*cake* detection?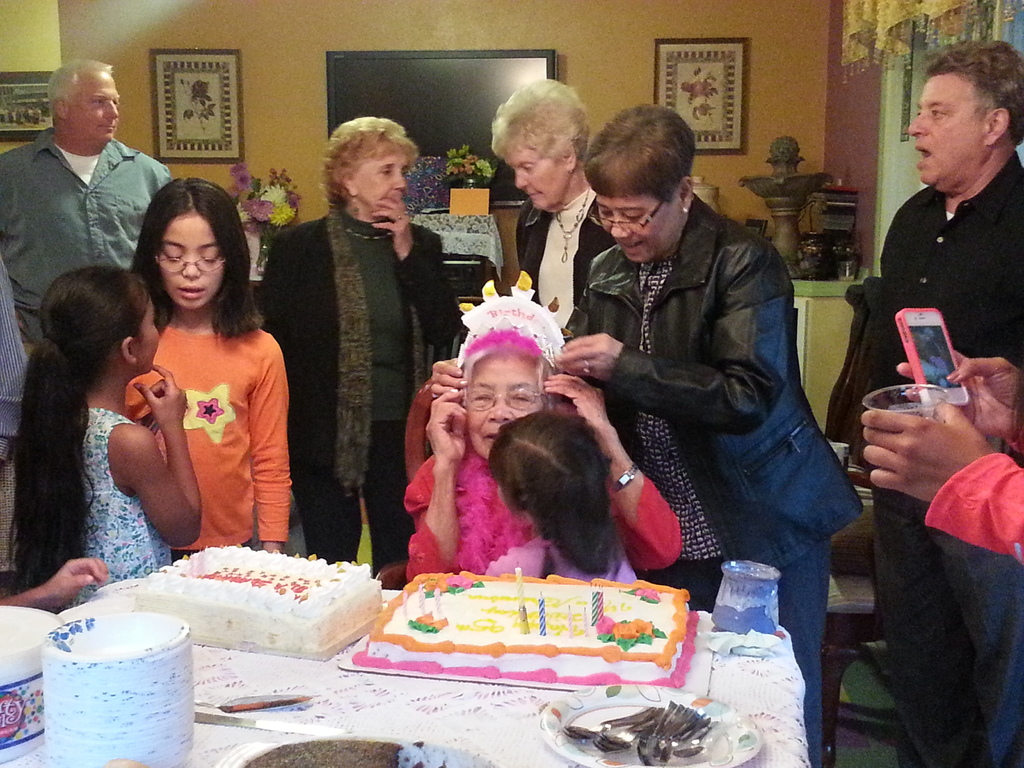
x1=131, y1=543, x2=382, y2=653
